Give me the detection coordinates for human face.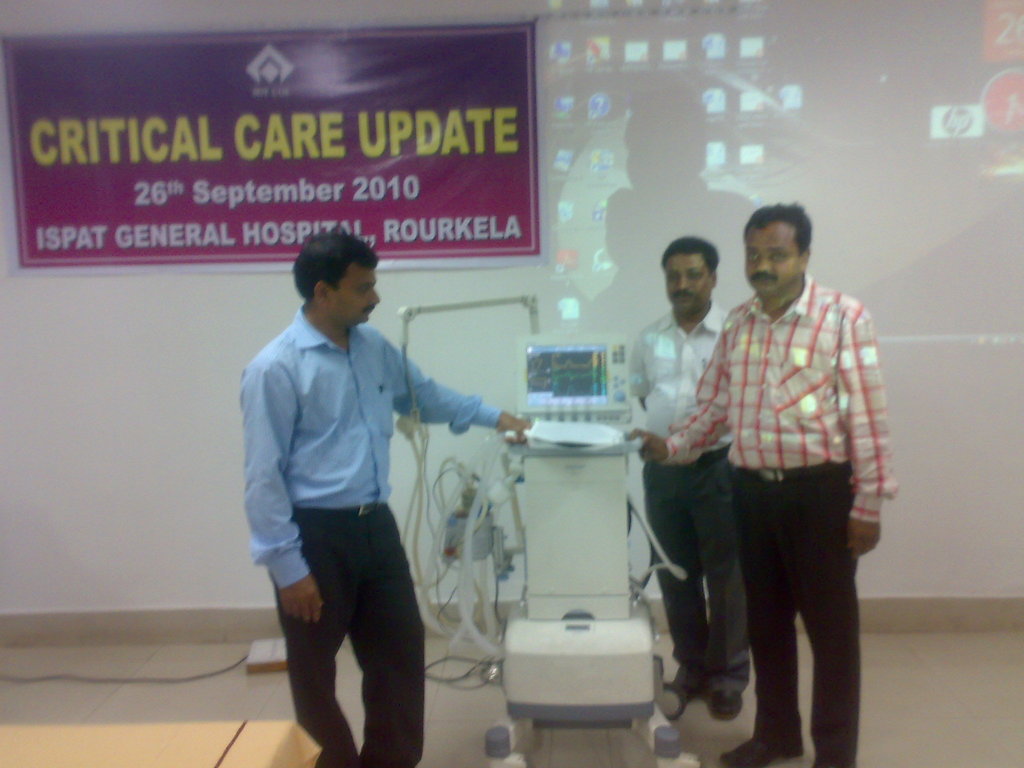
<bbox>743, 225, 797, 298</bbox>.
